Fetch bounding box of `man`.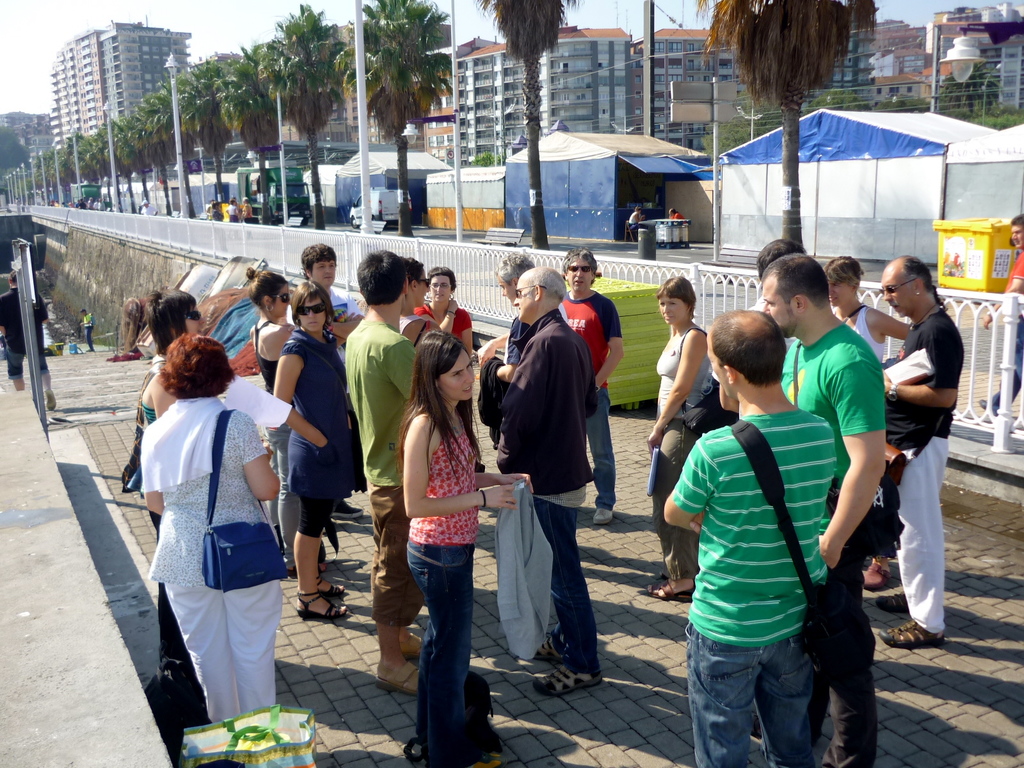
Bbox: left=979, top=212, right=1023, bottom=421.
